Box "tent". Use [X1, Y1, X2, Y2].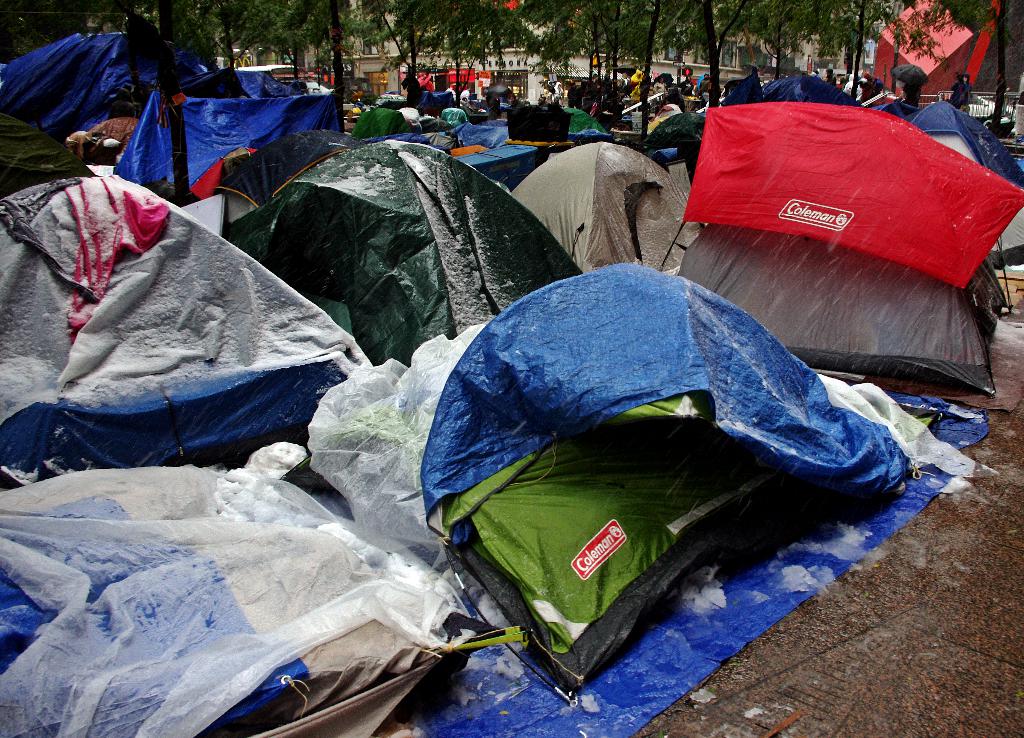
[0, 136, 421, 472].
